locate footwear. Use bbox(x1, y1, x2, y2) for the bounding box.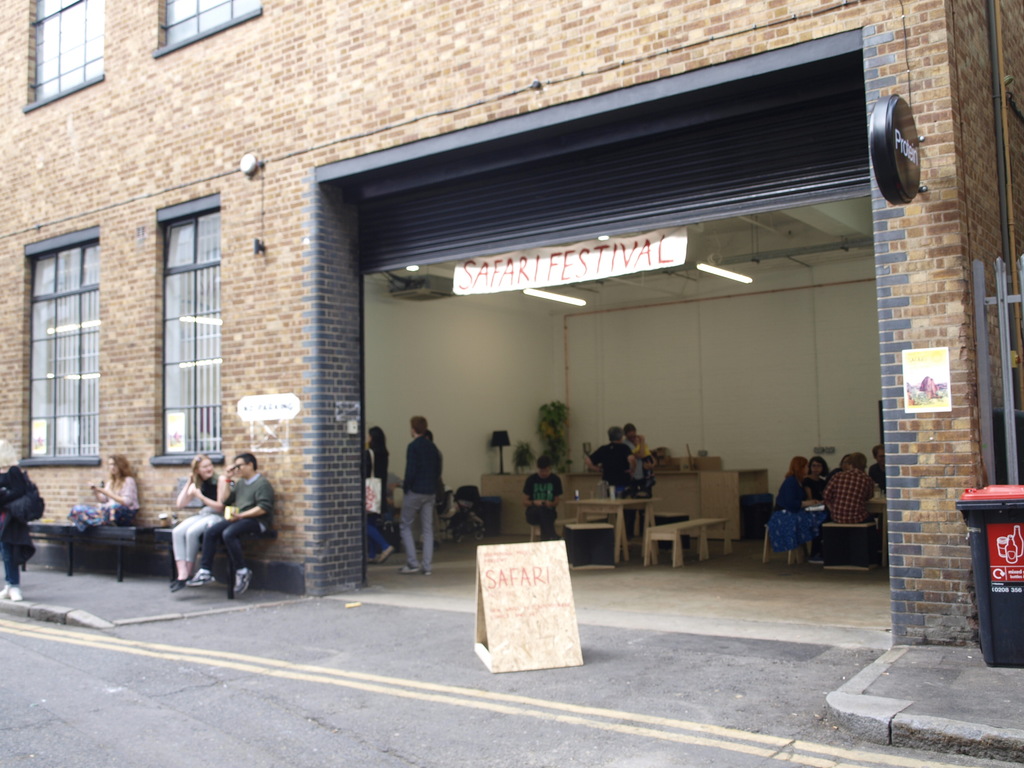
bbox(184, 568, 216, 583).
